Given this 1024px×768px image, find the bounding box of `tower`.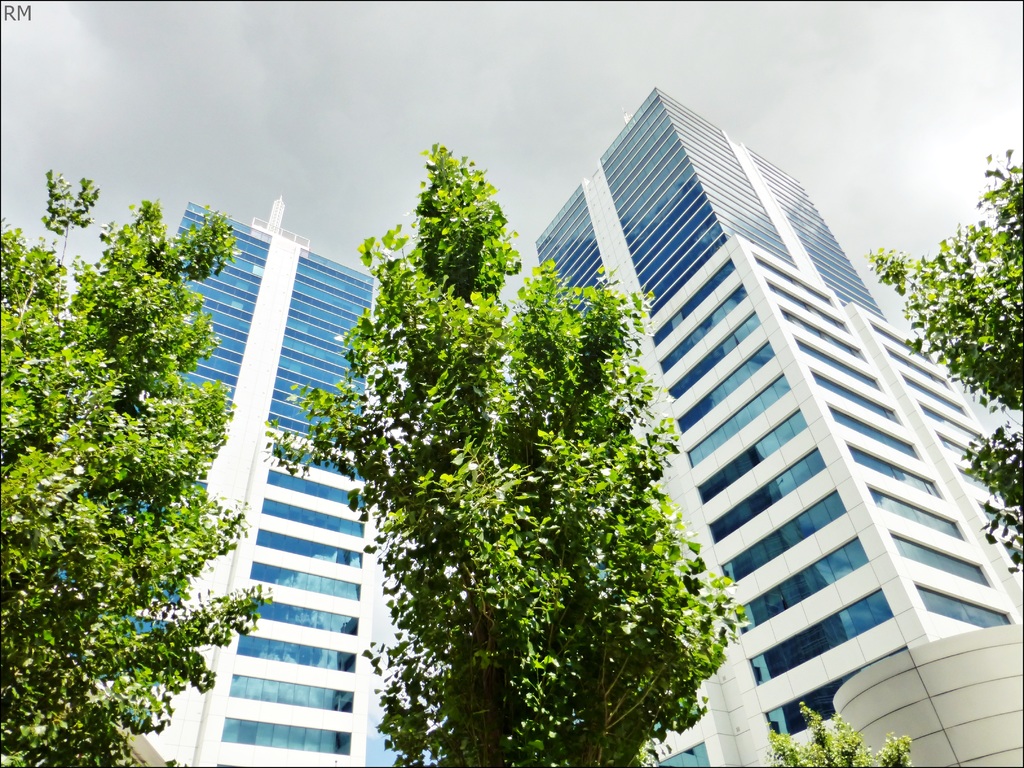
x1=529 y1=85 x2=984 y2=767.
